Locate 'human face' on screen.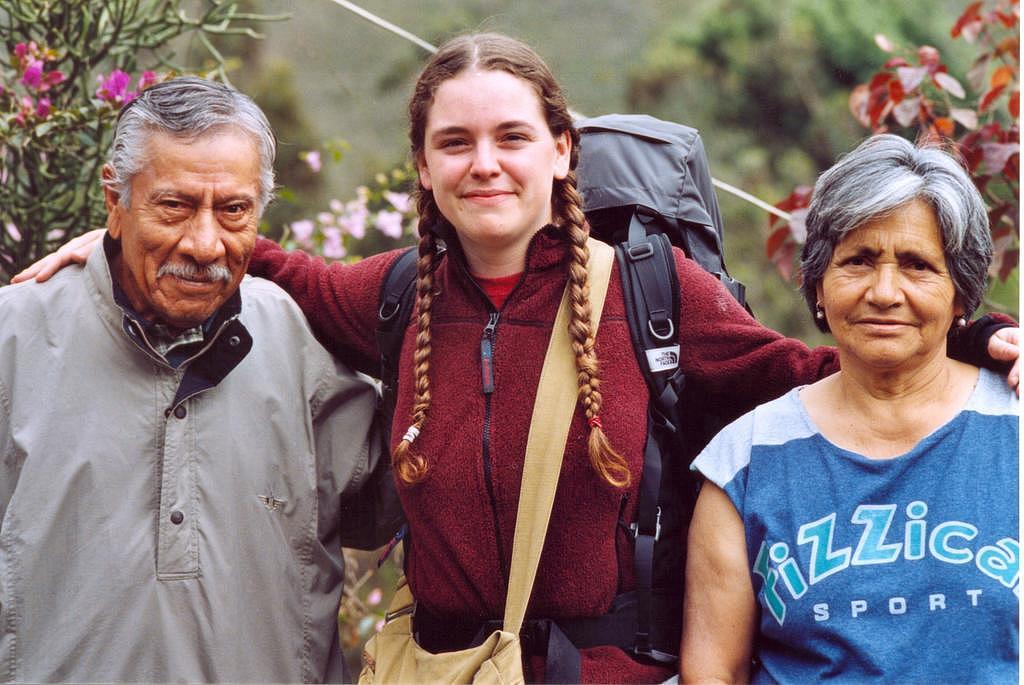
On screen at <box>817,194,956,359</box>.
